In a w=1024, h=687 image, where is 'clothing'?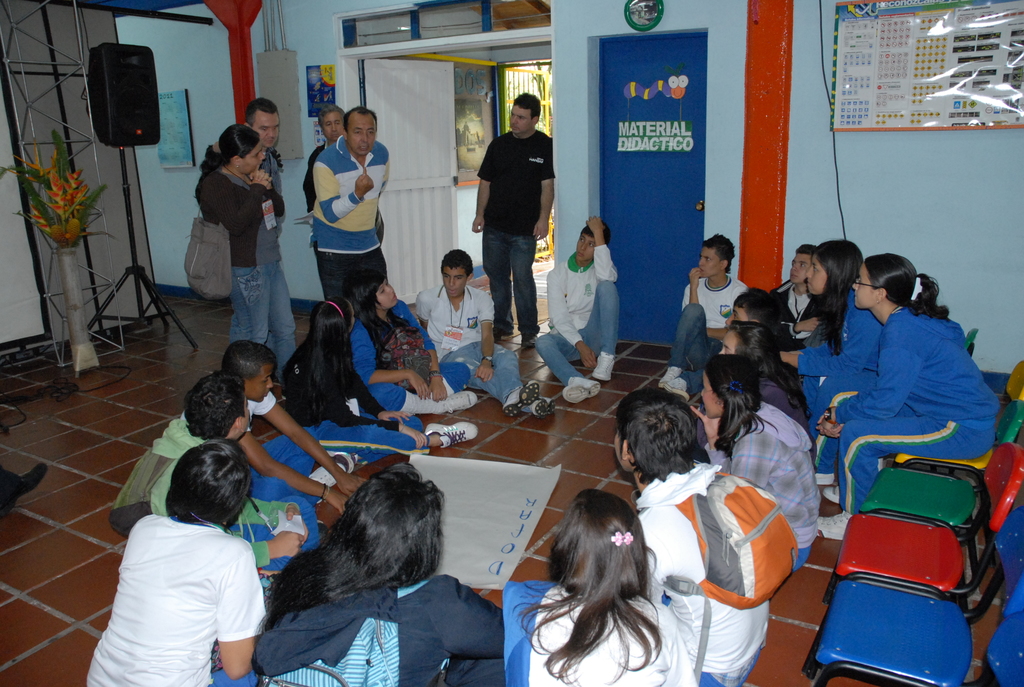
box(829, 295, 999, 514).
